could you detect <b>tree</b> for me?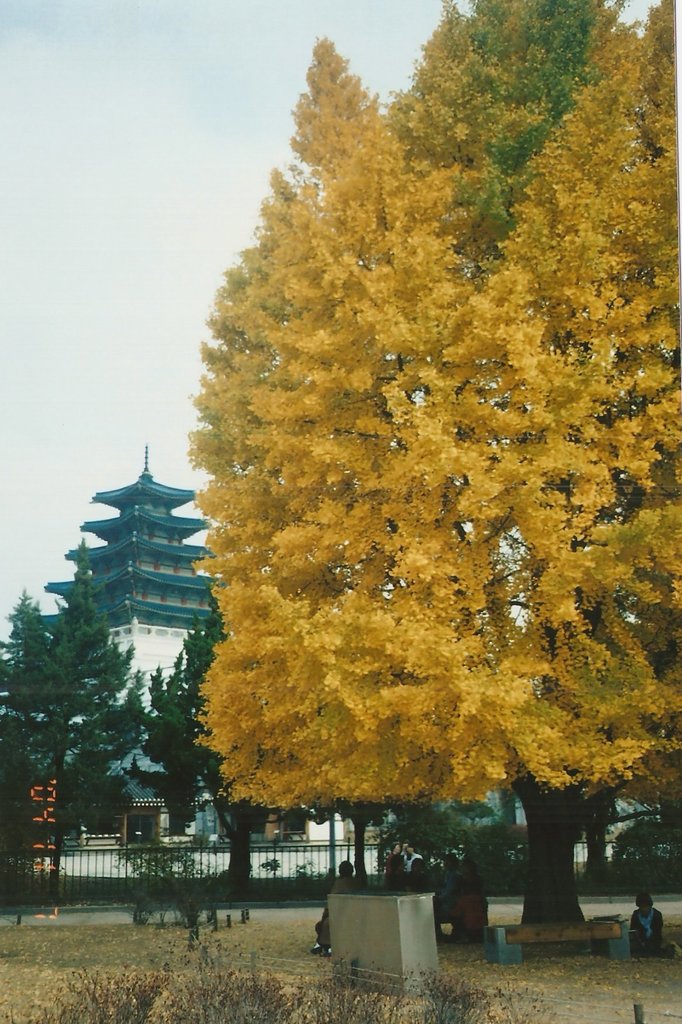
Detection result: bbox=(374, 791, 498, 868).
